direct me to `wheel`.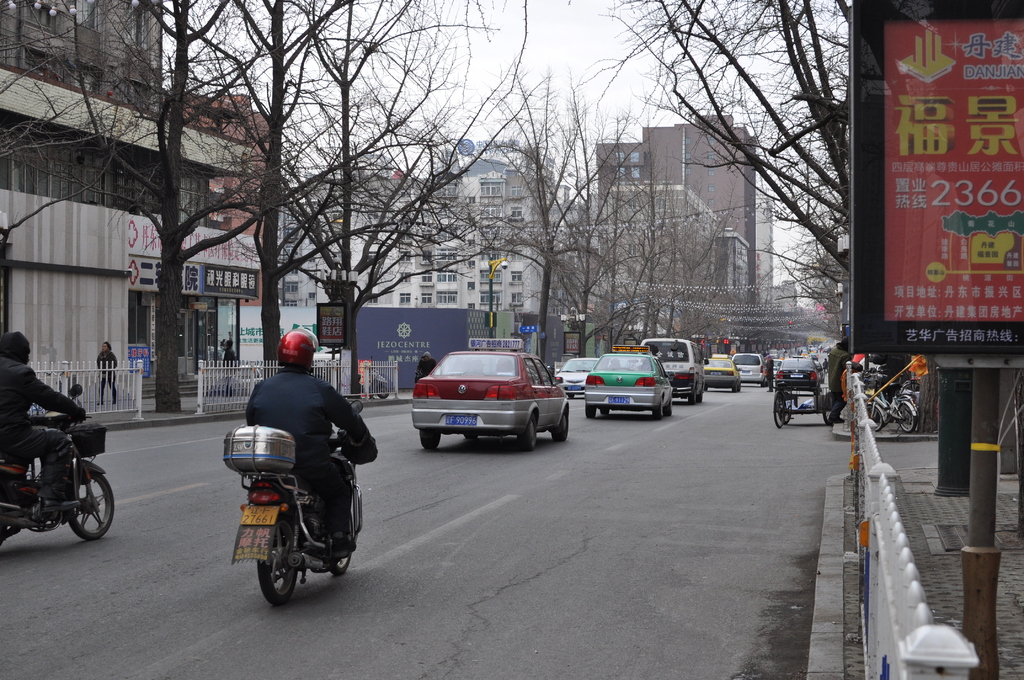
Direction: (left=662, top=397, right=670, bottom=413).
